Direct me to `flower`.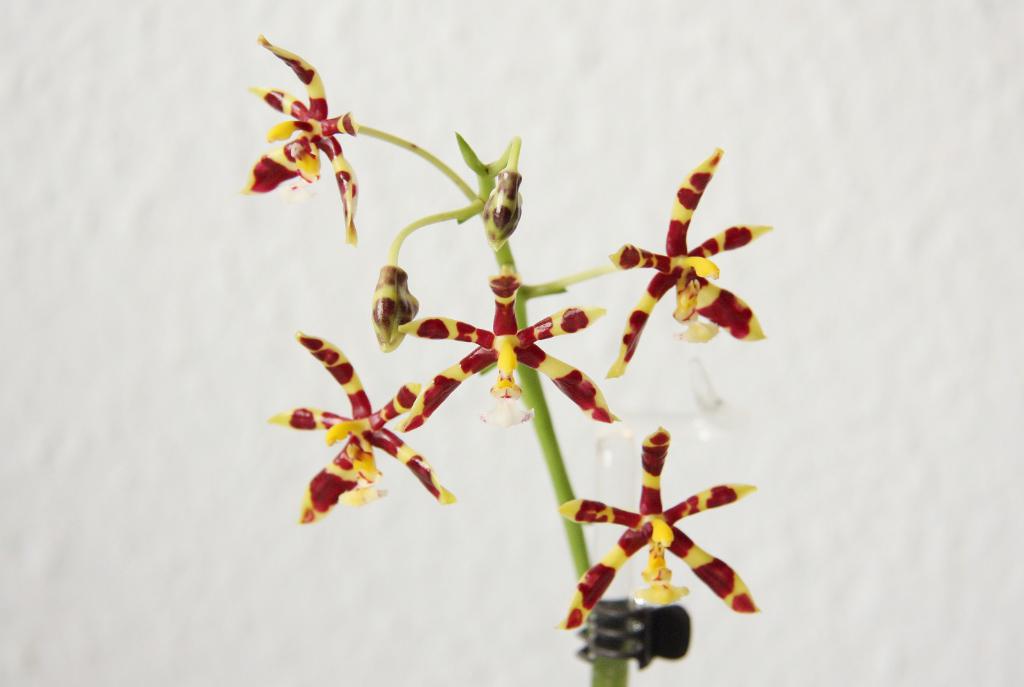
Direction: pyautogui.locateOnScreen(559, 425, 765, 633).
